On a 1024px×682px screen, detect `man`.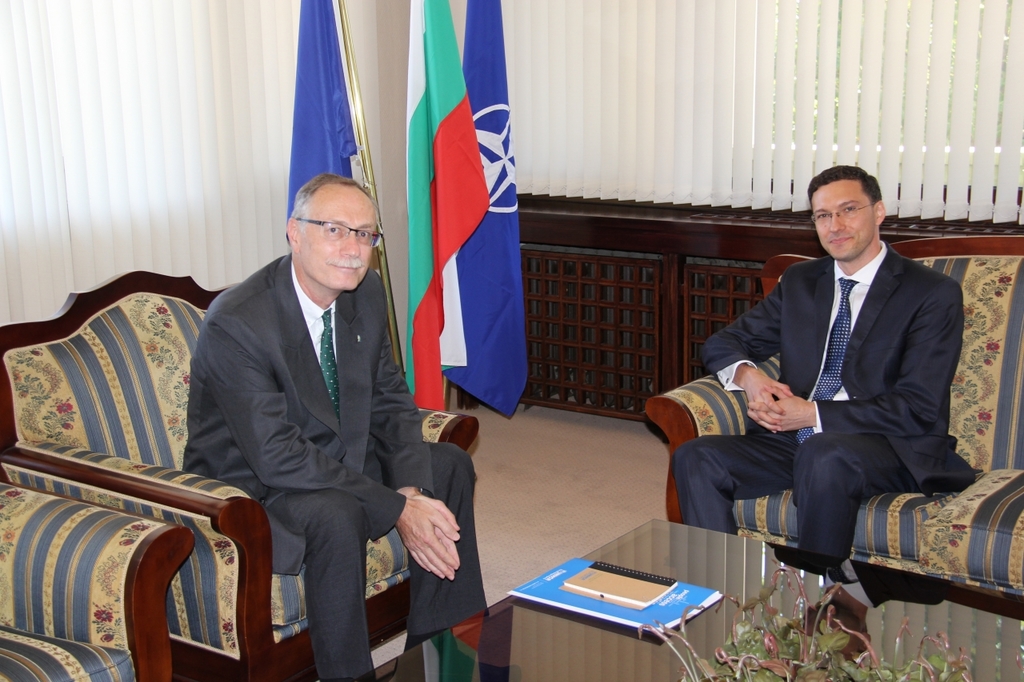
x1=151 y1=126 x2=450 y2=680.
